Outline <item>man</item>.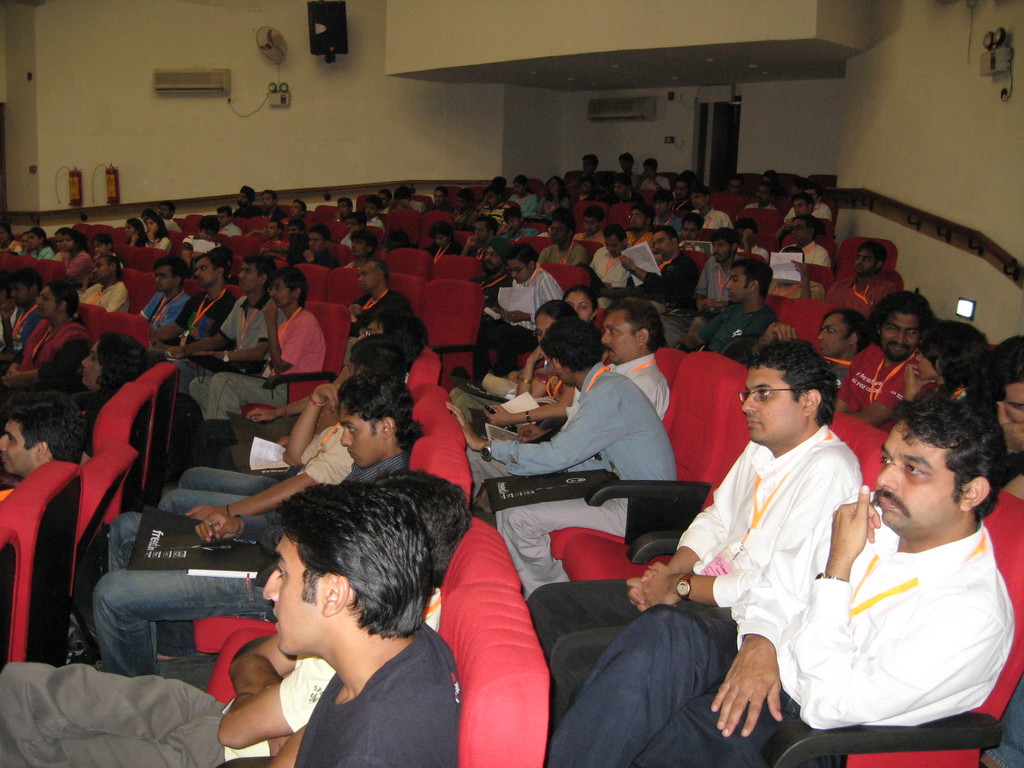
Outline: Rect(673, 252, 779, 365).
